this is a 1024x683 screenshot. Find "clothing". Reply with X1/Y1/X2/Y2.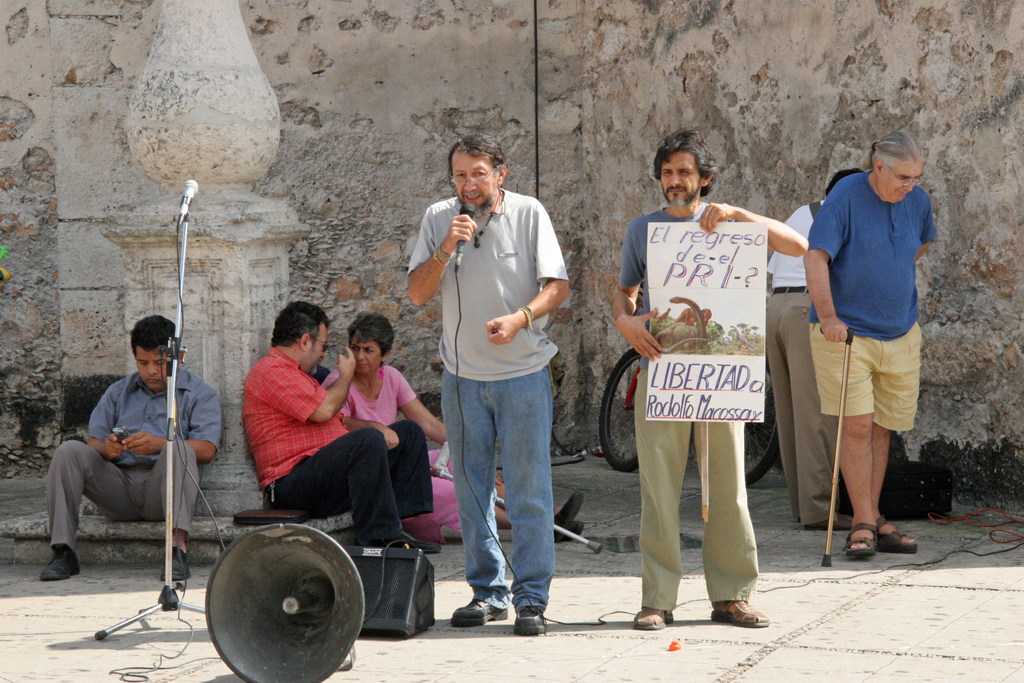
406/190/572/605.
